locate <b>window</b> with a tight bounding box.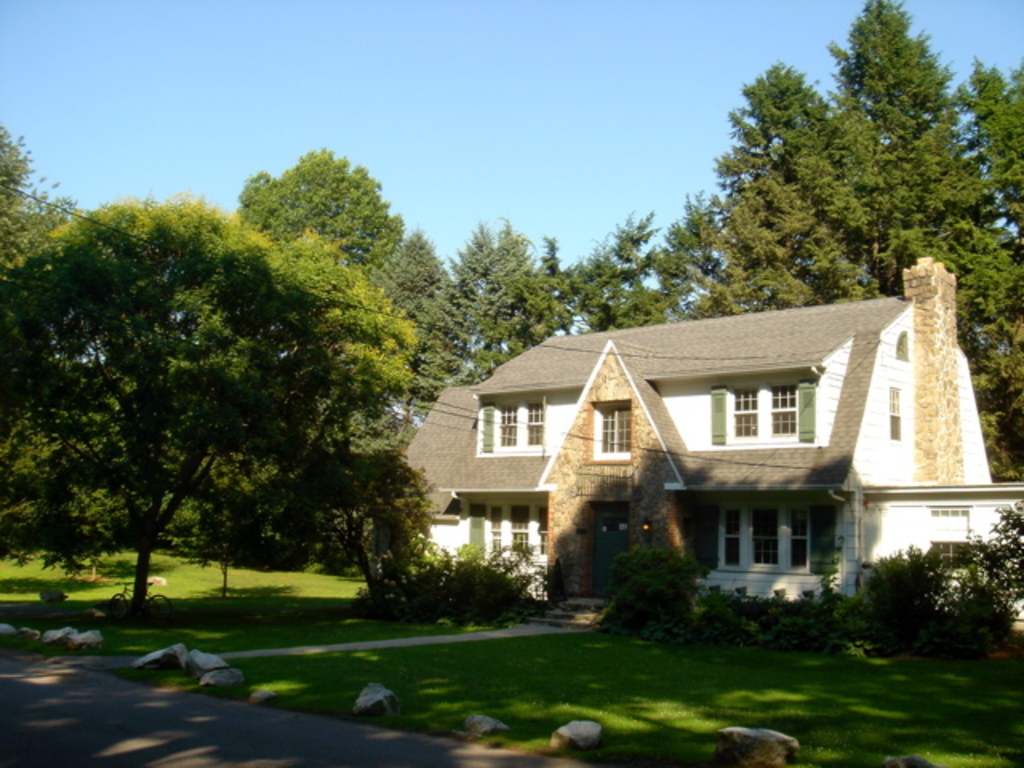
715 504 821 578.
